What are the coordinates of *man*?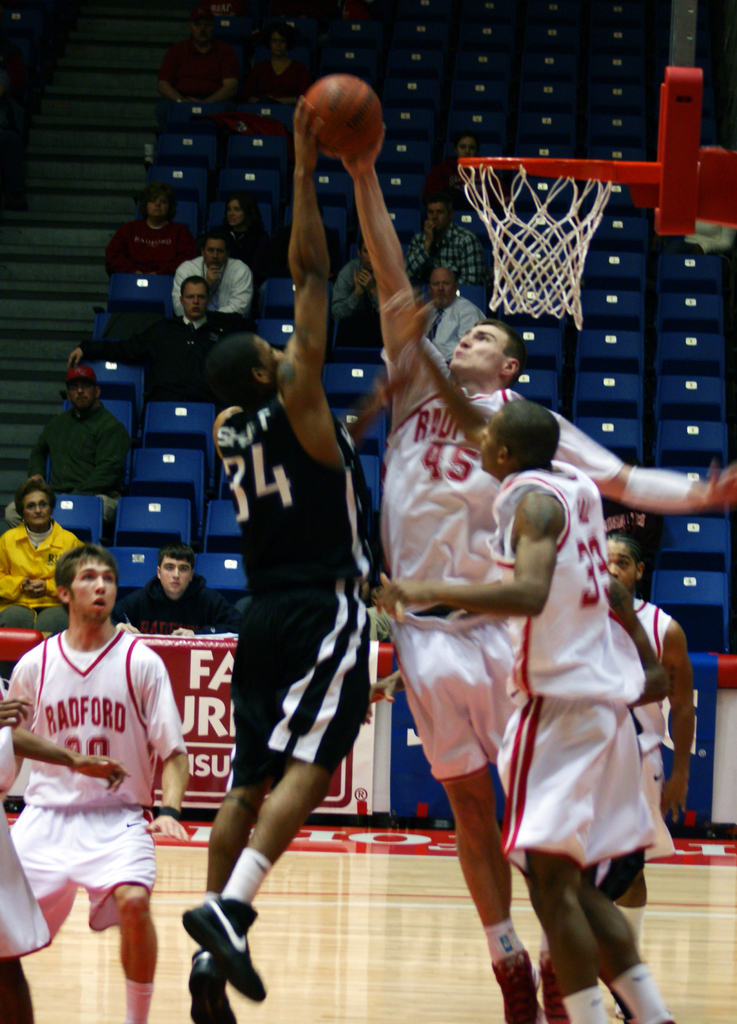
4/364/128/542.
